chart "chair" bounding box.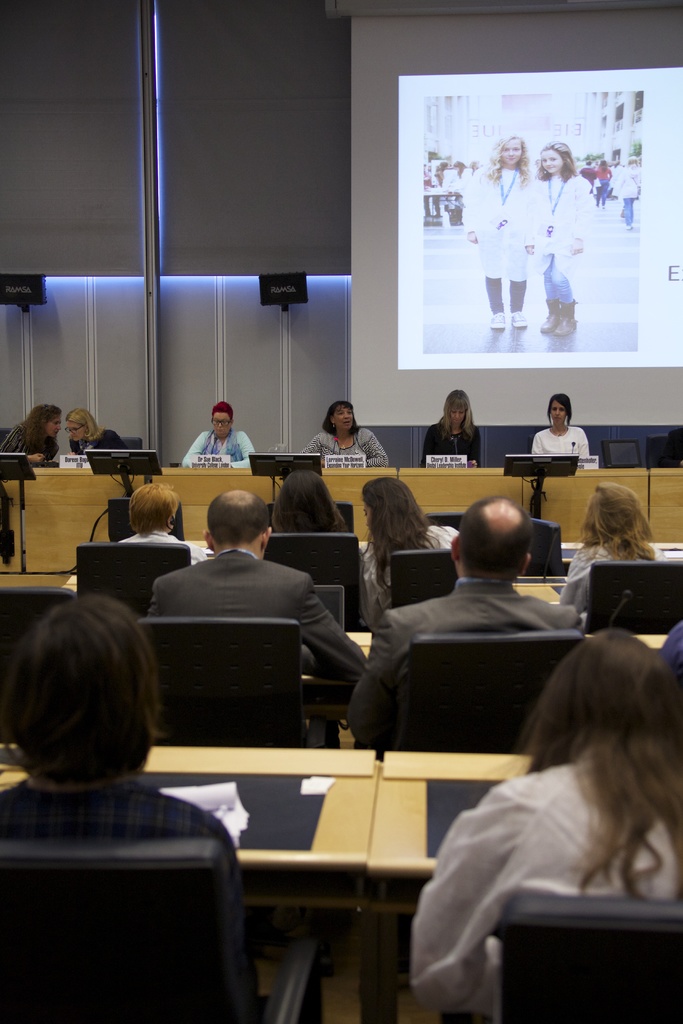
Charted: {"left": 262, "top": 531, "right": 370, "bottom": 632}.
